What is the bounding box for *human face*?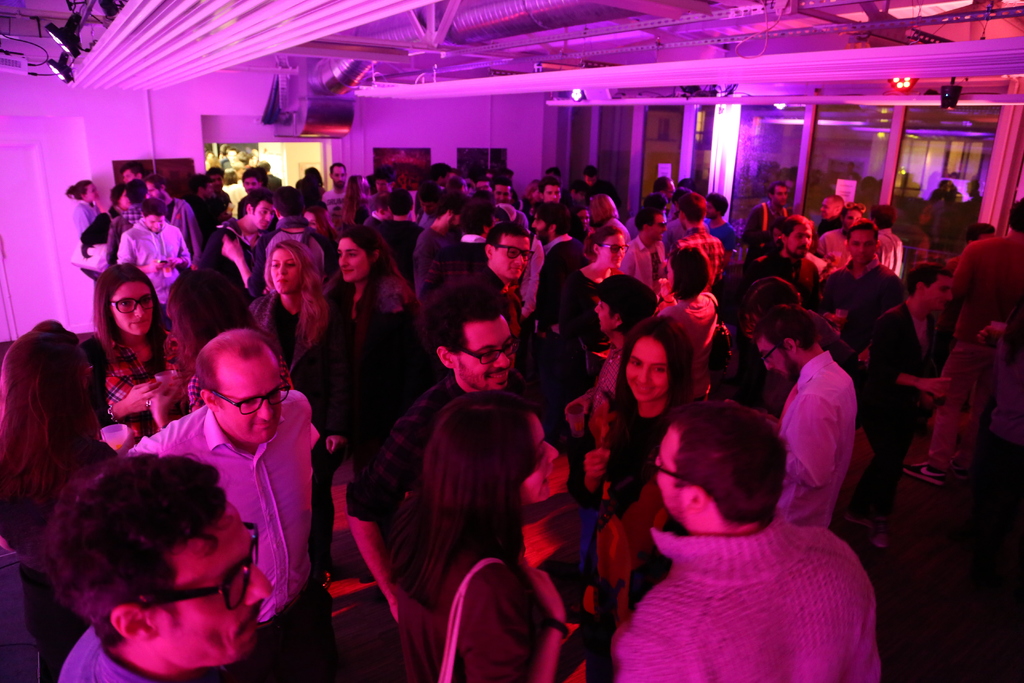
<region>531, 212, 548, 242</region>.
